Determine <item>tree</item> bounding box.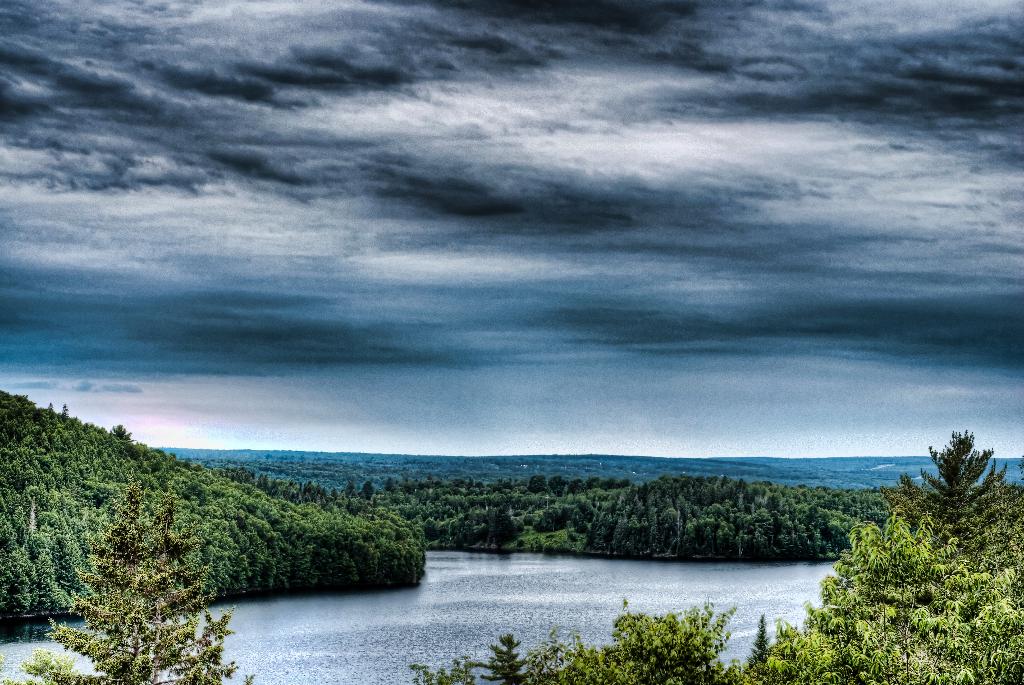
Determined: locate(831, 425, 1000, 650).
